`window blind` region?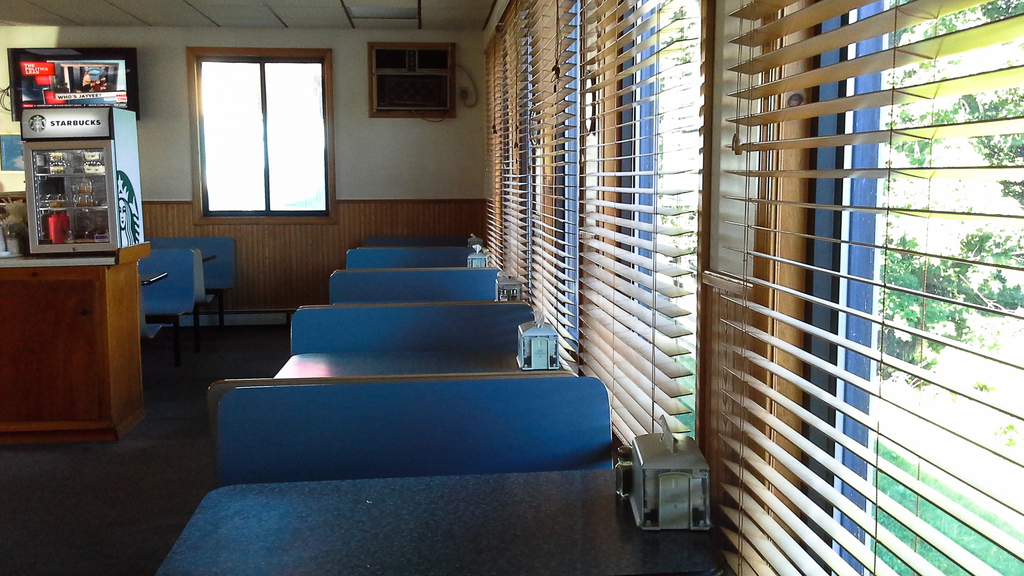
(x1=530, y1=0, x2=577, y2=372)
